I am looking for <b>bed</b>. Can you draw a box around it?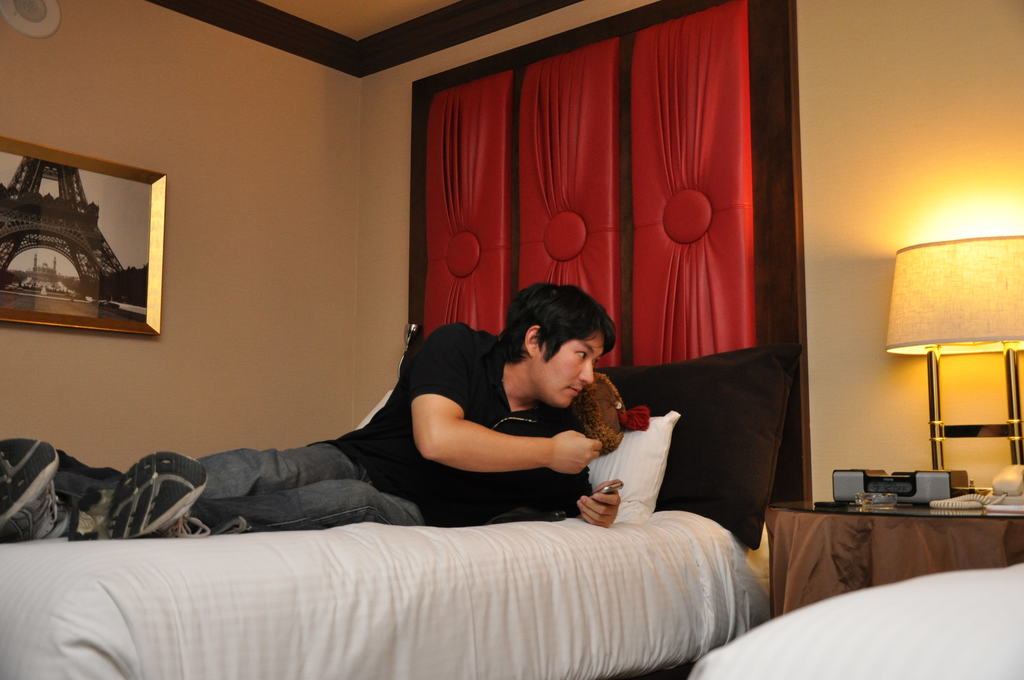
Sure, the bounding box is (left=674, top=555, right=1023, bottom=679).
